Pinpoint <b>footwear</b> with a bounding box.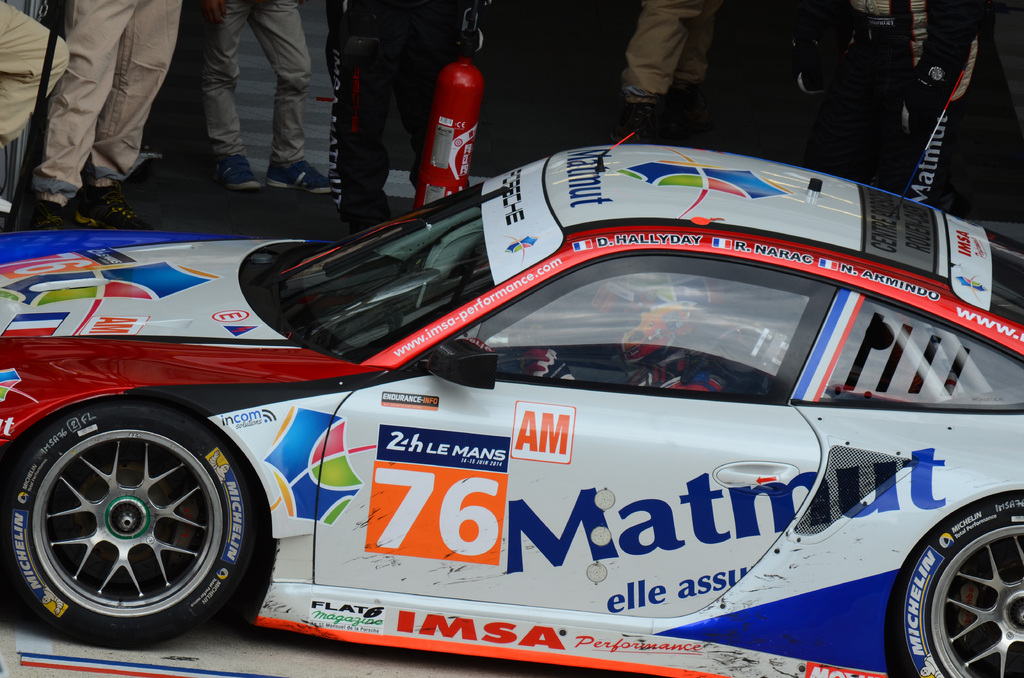
[x1=211, y1=154, x2=257, y2=186].
